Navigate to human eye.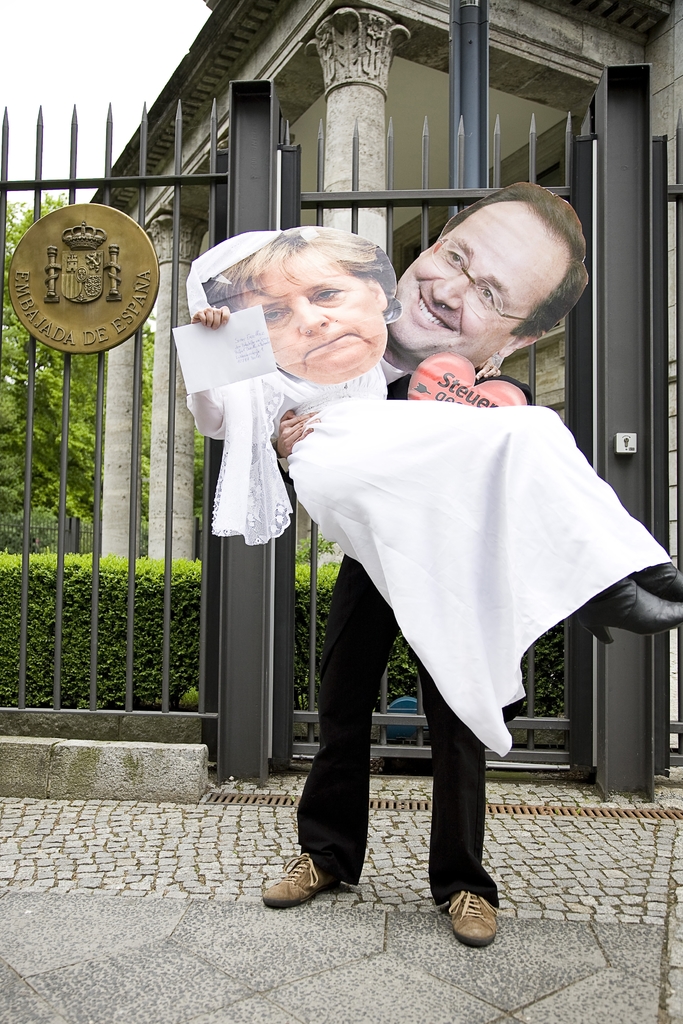
Navigation target: 477, 289, 498, 309.
